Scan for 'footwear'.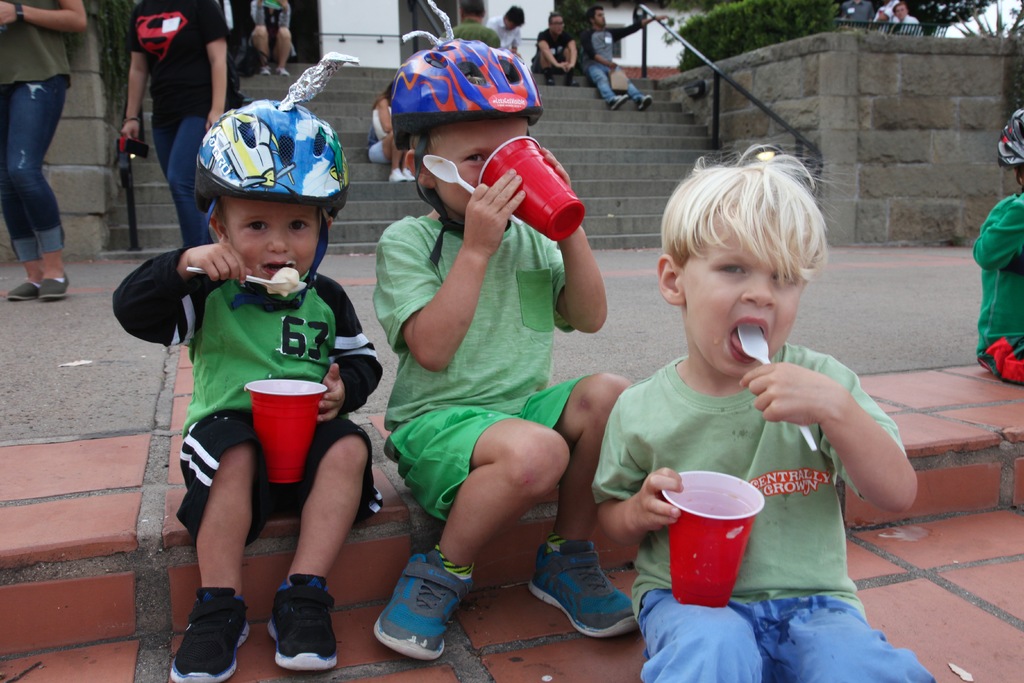
Scan result: box(527, 544, 636, 639).
